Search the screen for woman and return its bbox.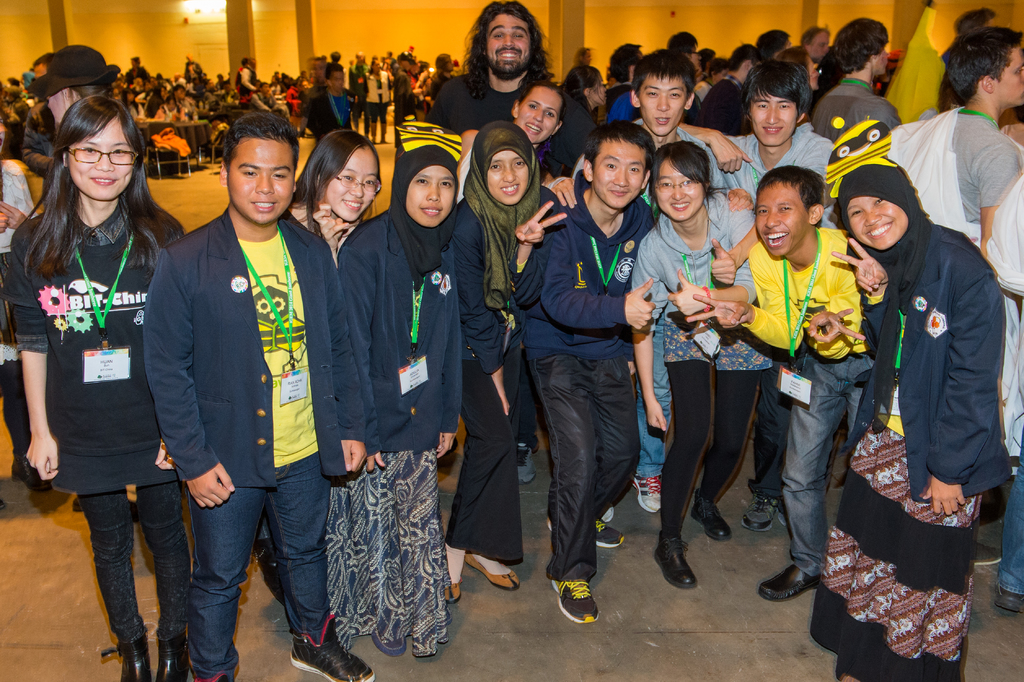
Found: [left=808, top=118, right=1010, bottom=681].
